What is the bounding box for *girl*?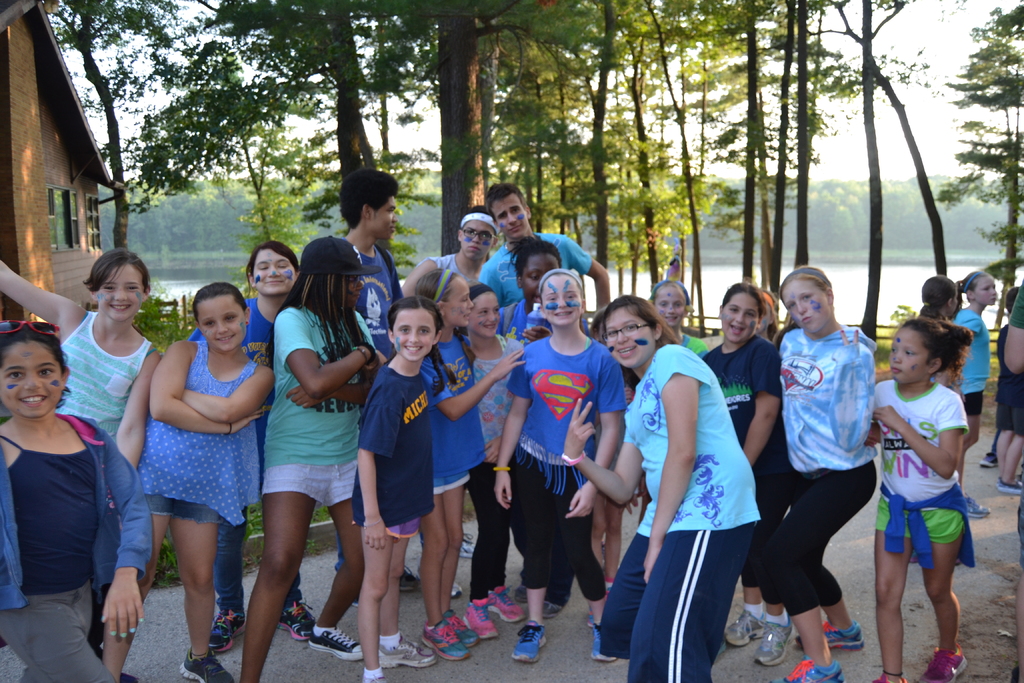
[102,282,275,681].
